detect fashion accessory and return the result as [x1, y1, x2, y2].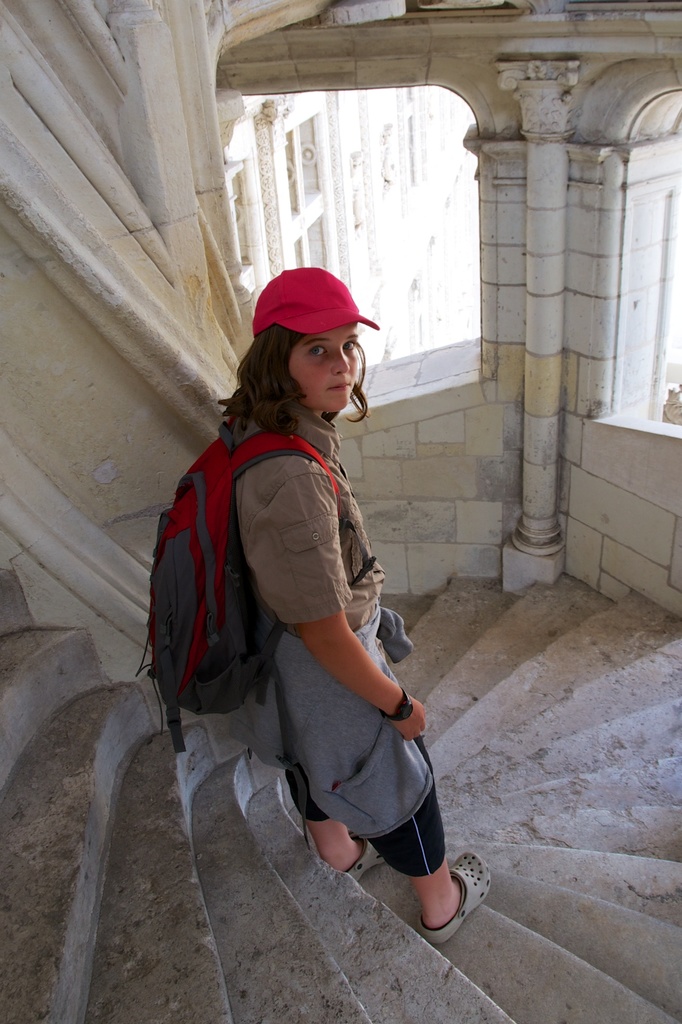
[375, 680, 412, 722].
